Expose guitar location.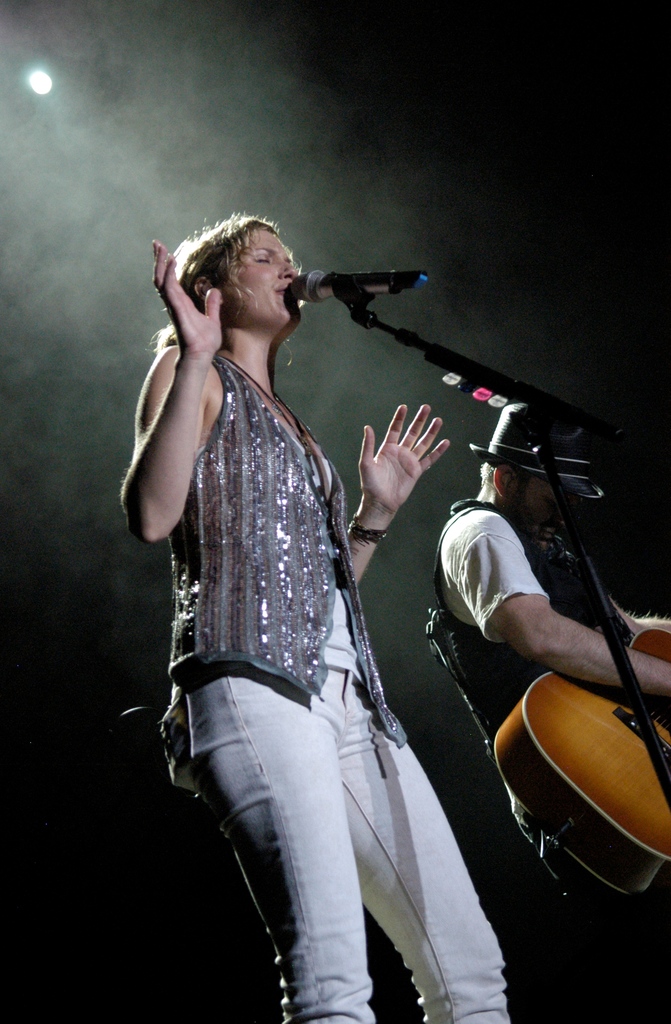
Exposed at box=[503, 596, 664, 890].
